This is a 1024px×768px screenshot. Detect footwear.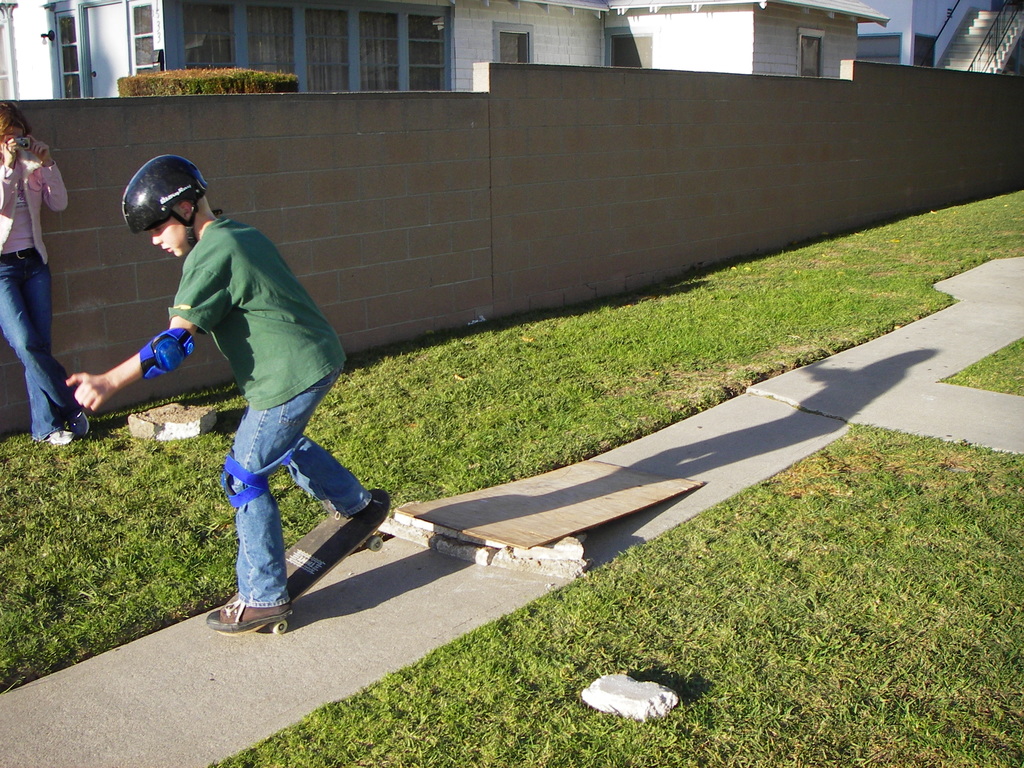
<region>51, 428, 69, 444</region>.
